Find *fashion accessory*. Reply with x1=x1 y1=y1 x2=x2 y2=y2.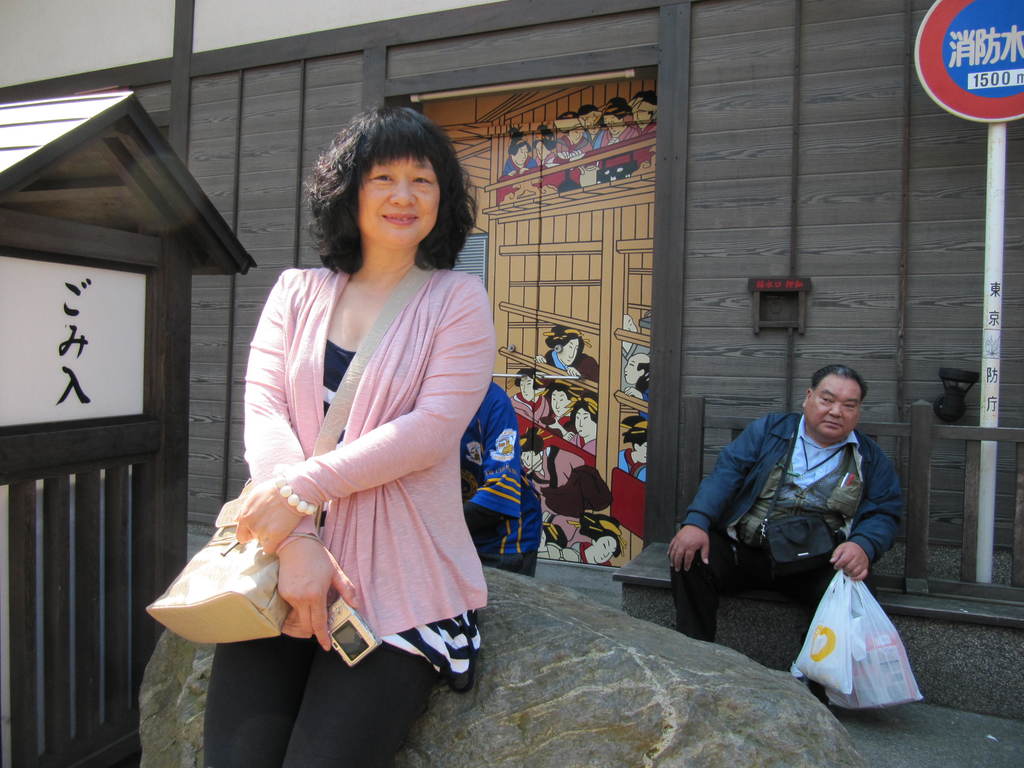
x1=543 y1=326 x2=595 y2=349.
